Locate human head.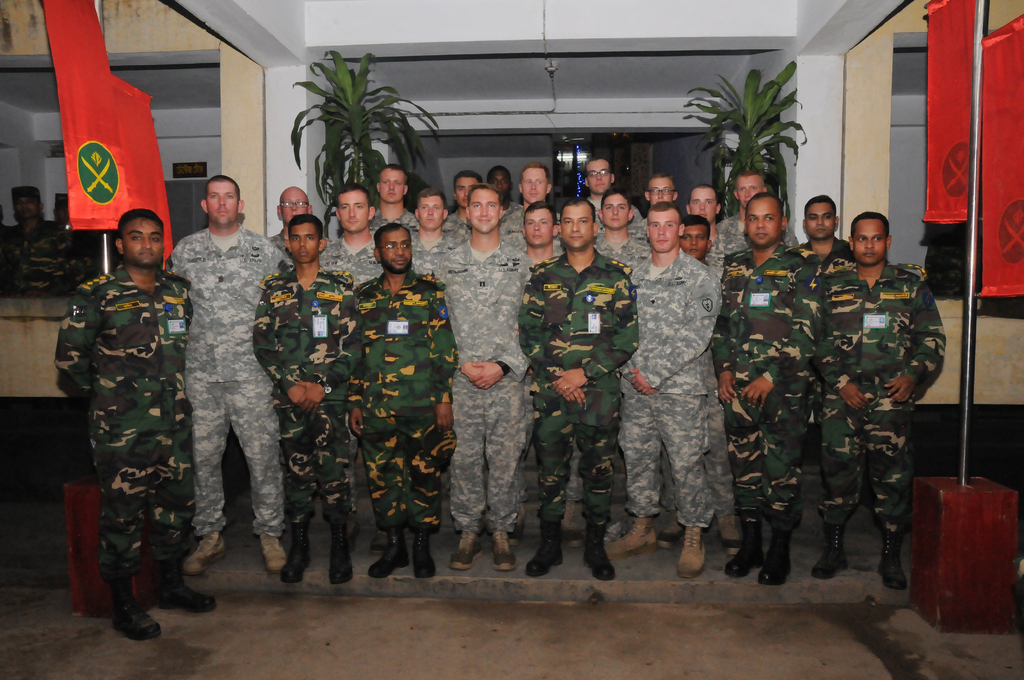
Bounding box: 641 173 678 211.
